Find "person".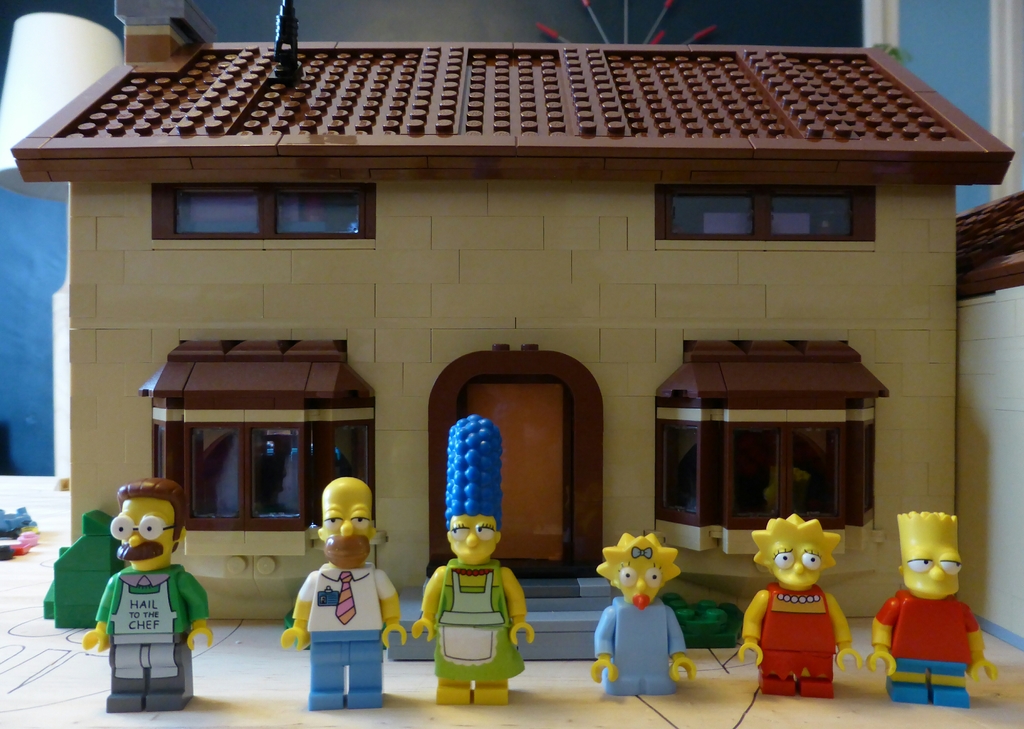
bbox(78, 472, 215, 711).
